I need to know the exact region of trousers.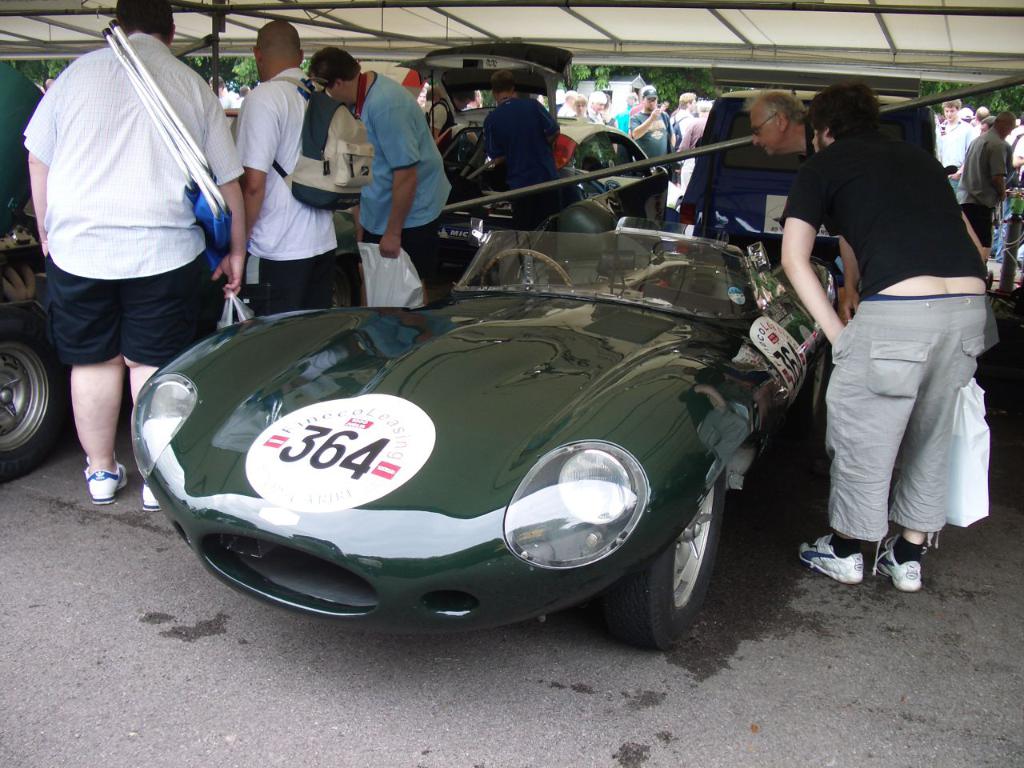
Region: 812 280 990 579.
